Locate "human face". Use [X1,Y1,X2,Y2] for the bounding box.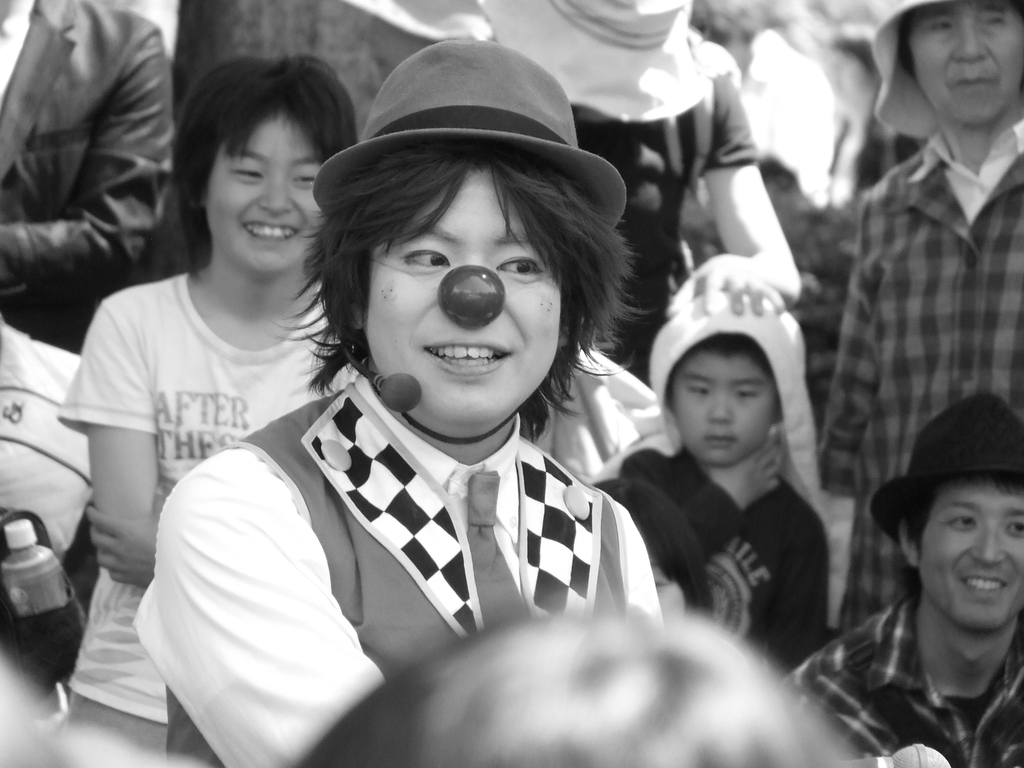
[368,169,564,420].
